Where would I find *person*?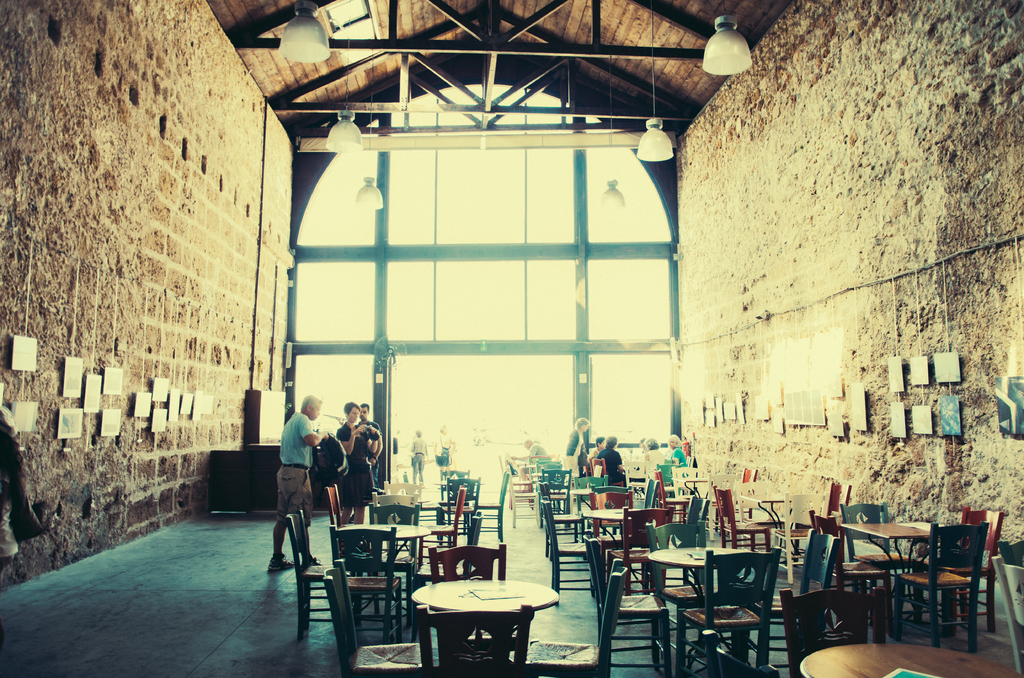
At <box>657,433,685,480</box>.
